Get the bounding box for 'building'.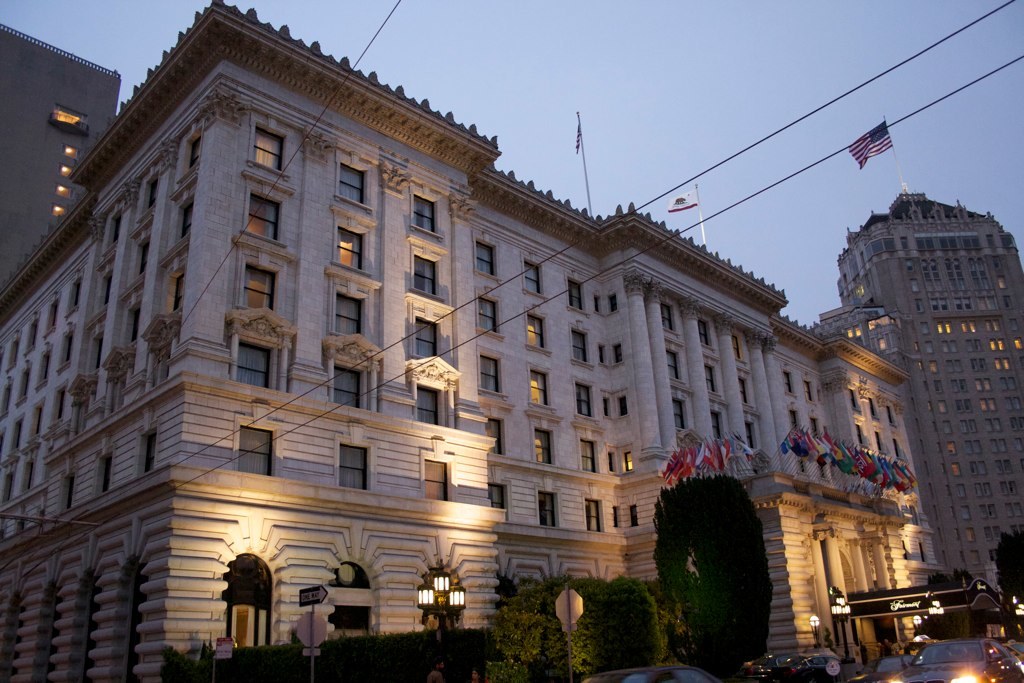
0, 0, 1008, 682.
